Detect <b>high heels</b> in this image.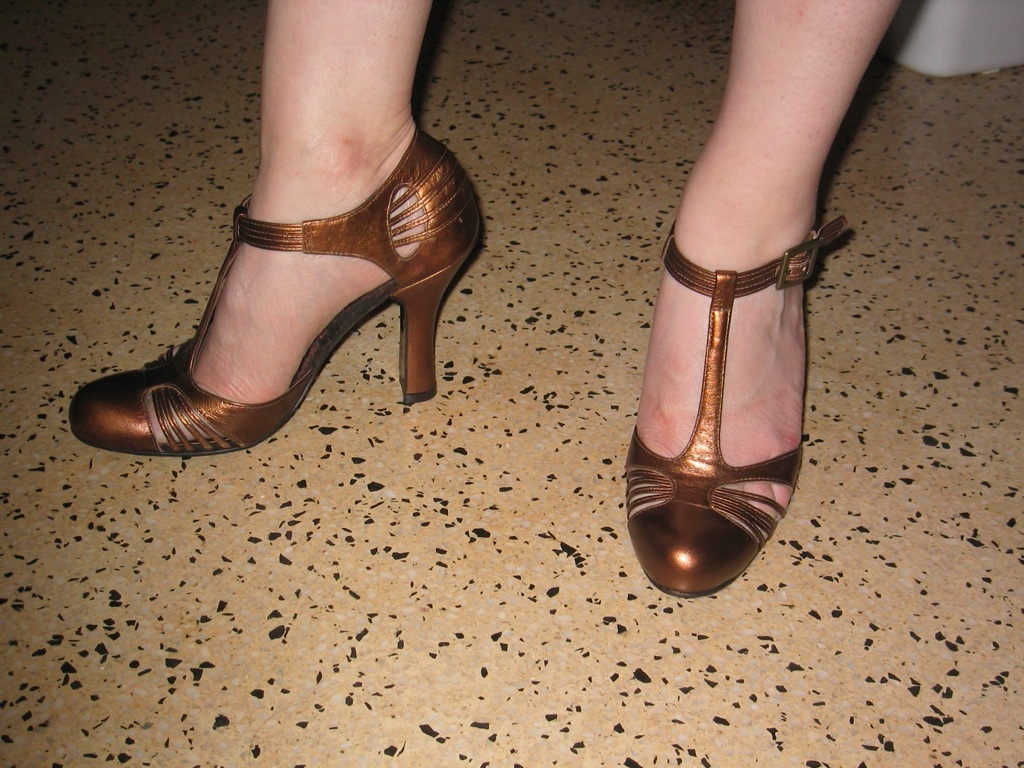
Detection: crop(622, 216, 848, 599).
